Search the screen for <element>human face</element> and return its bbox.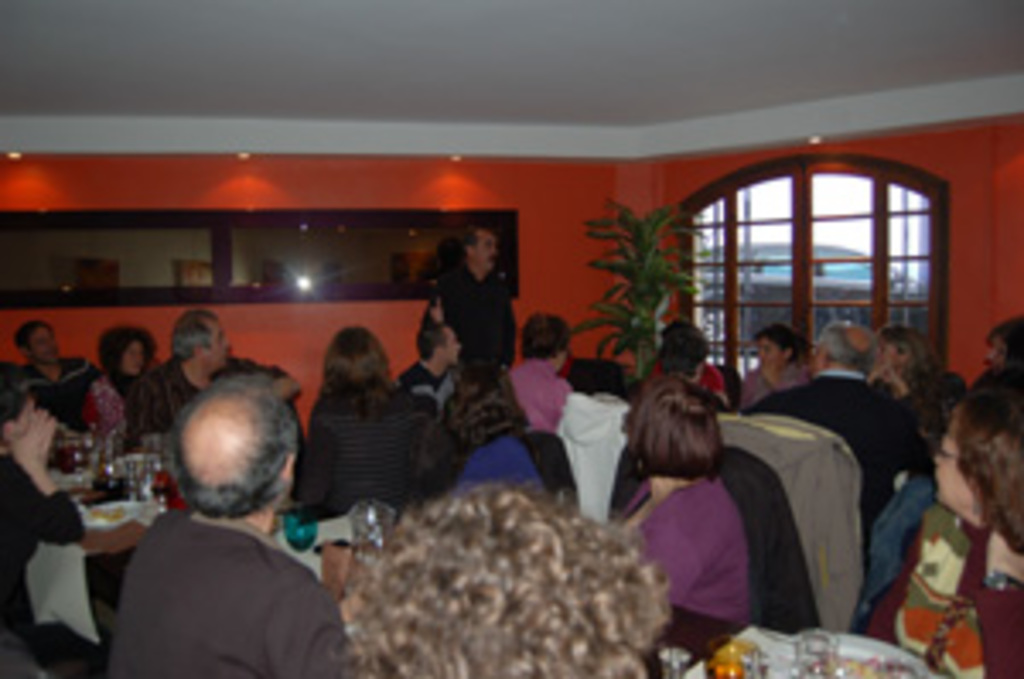
Found: bbox(478, 229, 495, 276).
